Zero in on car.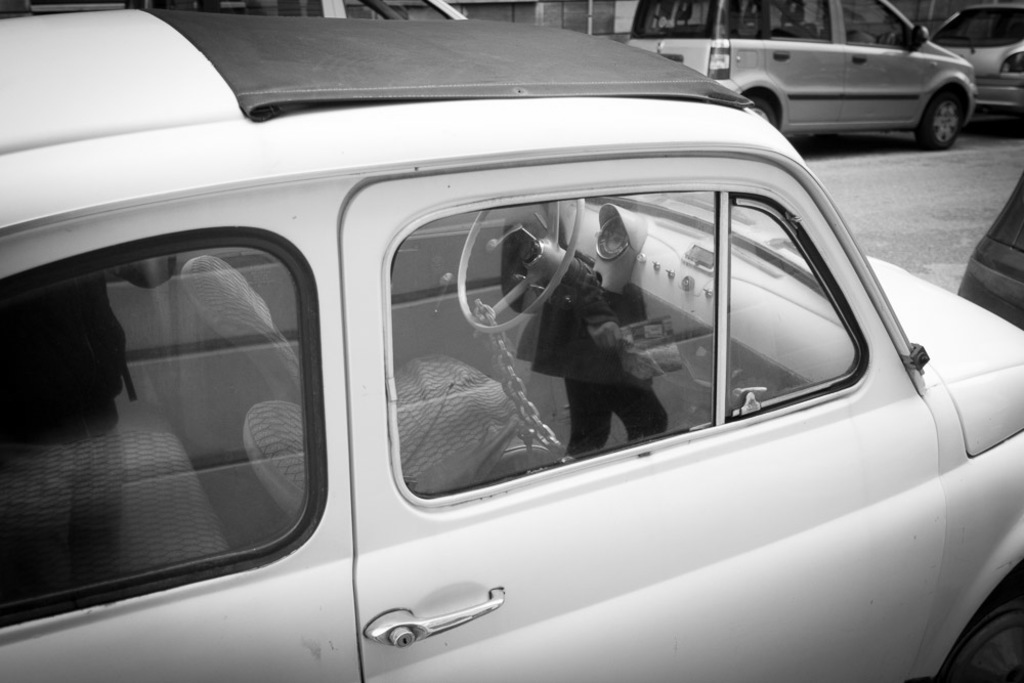
Zeroed in: rect(928, 0, 1023, 128).
